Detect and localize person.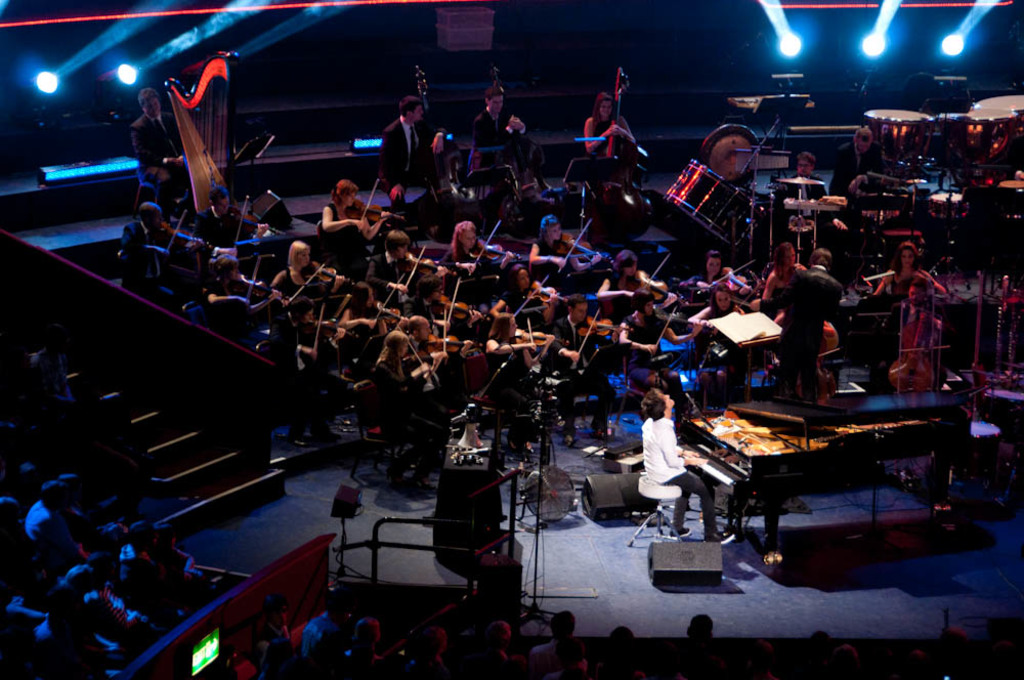
Localized at BBox(125, 515, 174, 617).
